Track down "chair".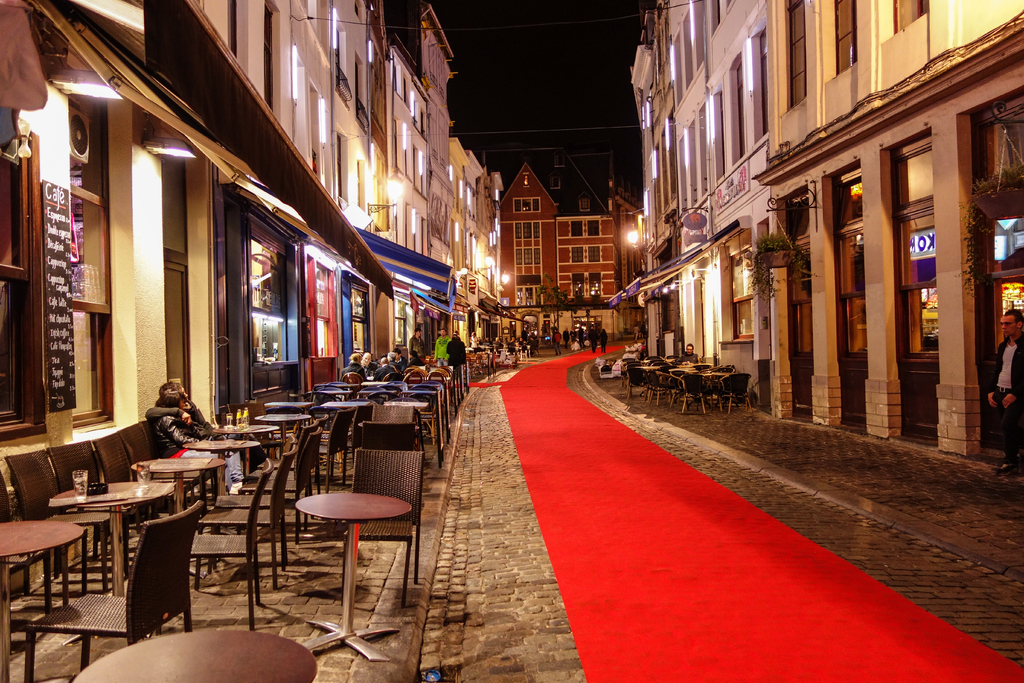
Tracked to l=236, t=432, r=320, b=537.
